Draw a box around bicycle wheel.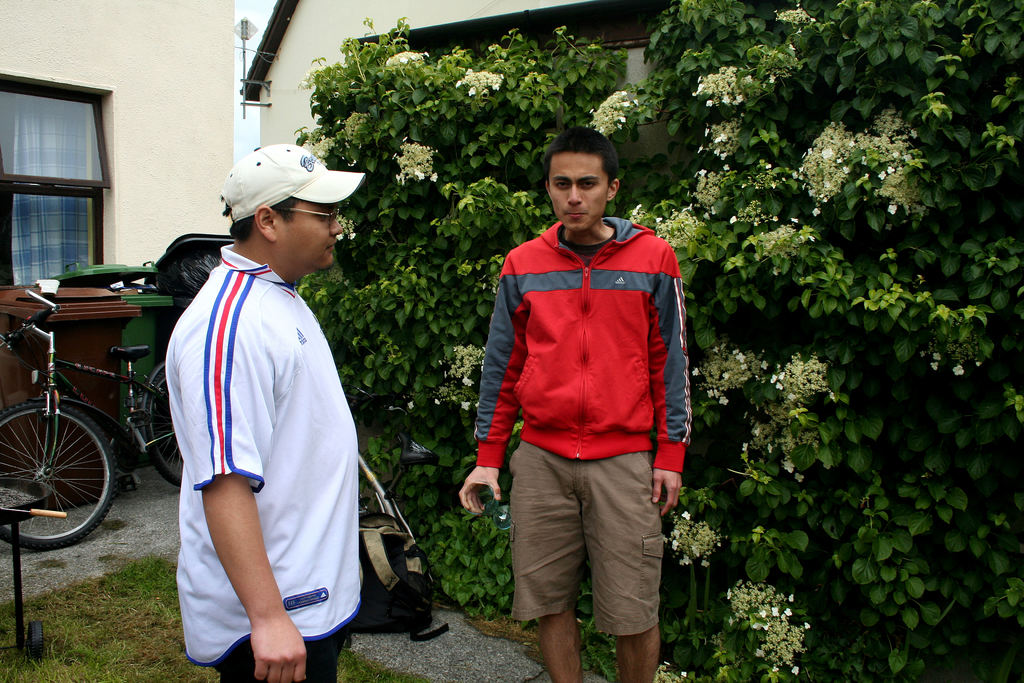
bbox=(5, 403, 109, 549).
